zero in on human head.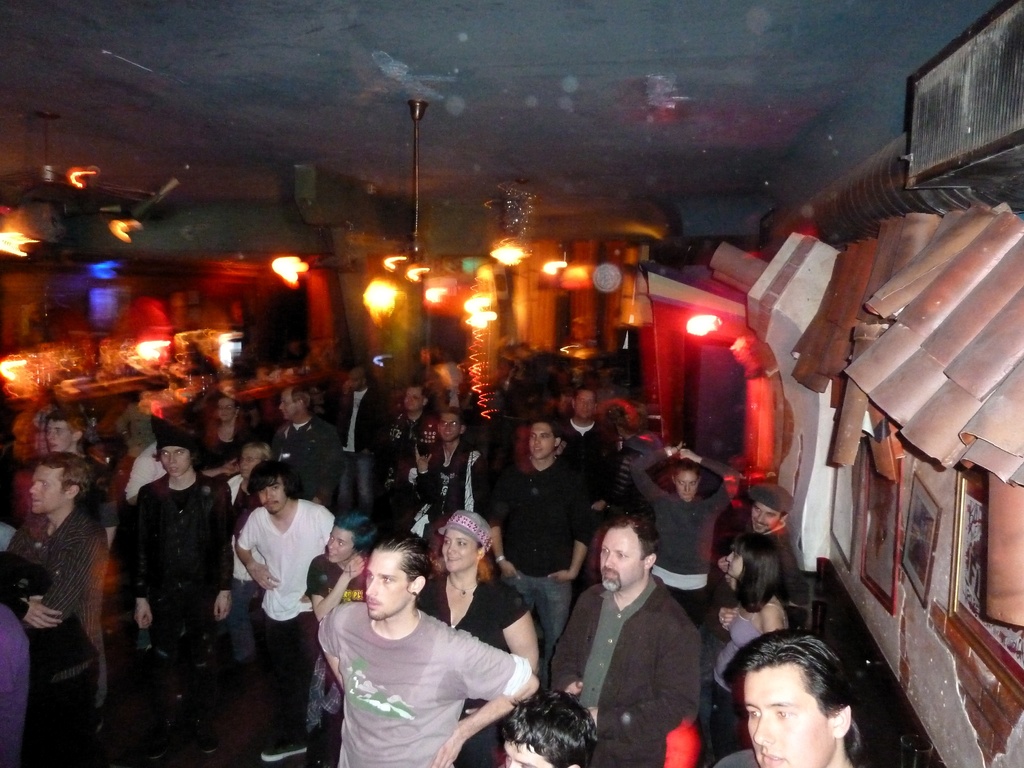
Zeroed in: x1=44, y1=408, x2=90, y2=458.
